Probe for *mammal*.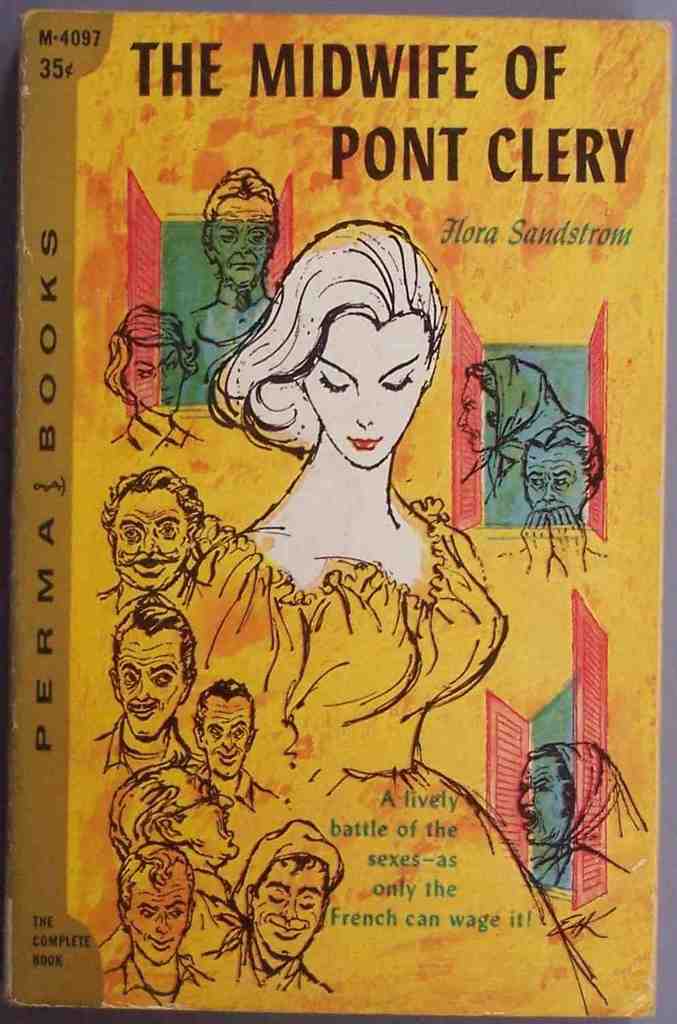
Probe result: 191:677:268:794.
